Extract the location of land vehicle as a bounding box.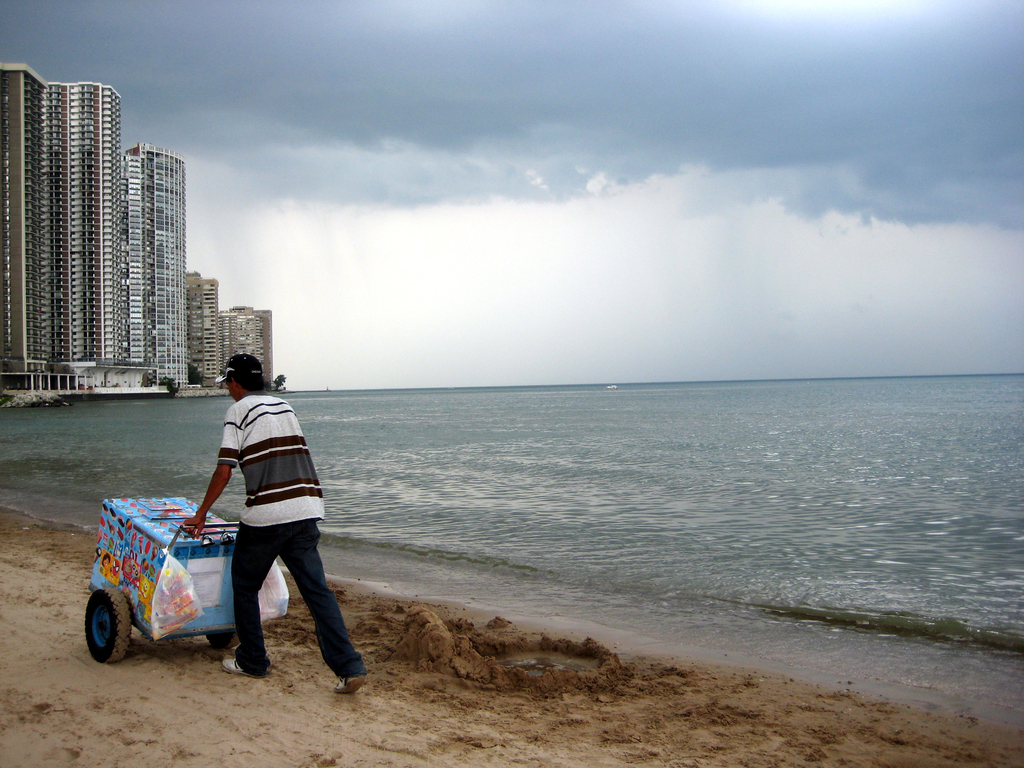
bbox=[74, 483, 291, 668].
